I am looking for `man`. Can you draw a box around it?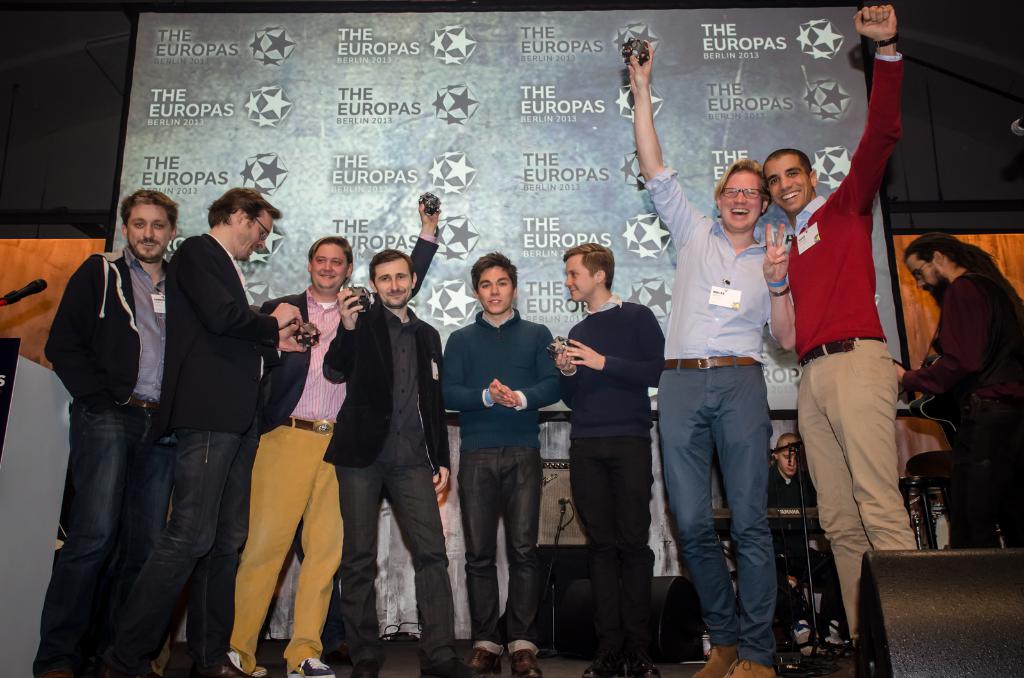
Sure, the bounding box is box(761, 434, 837, 653).
